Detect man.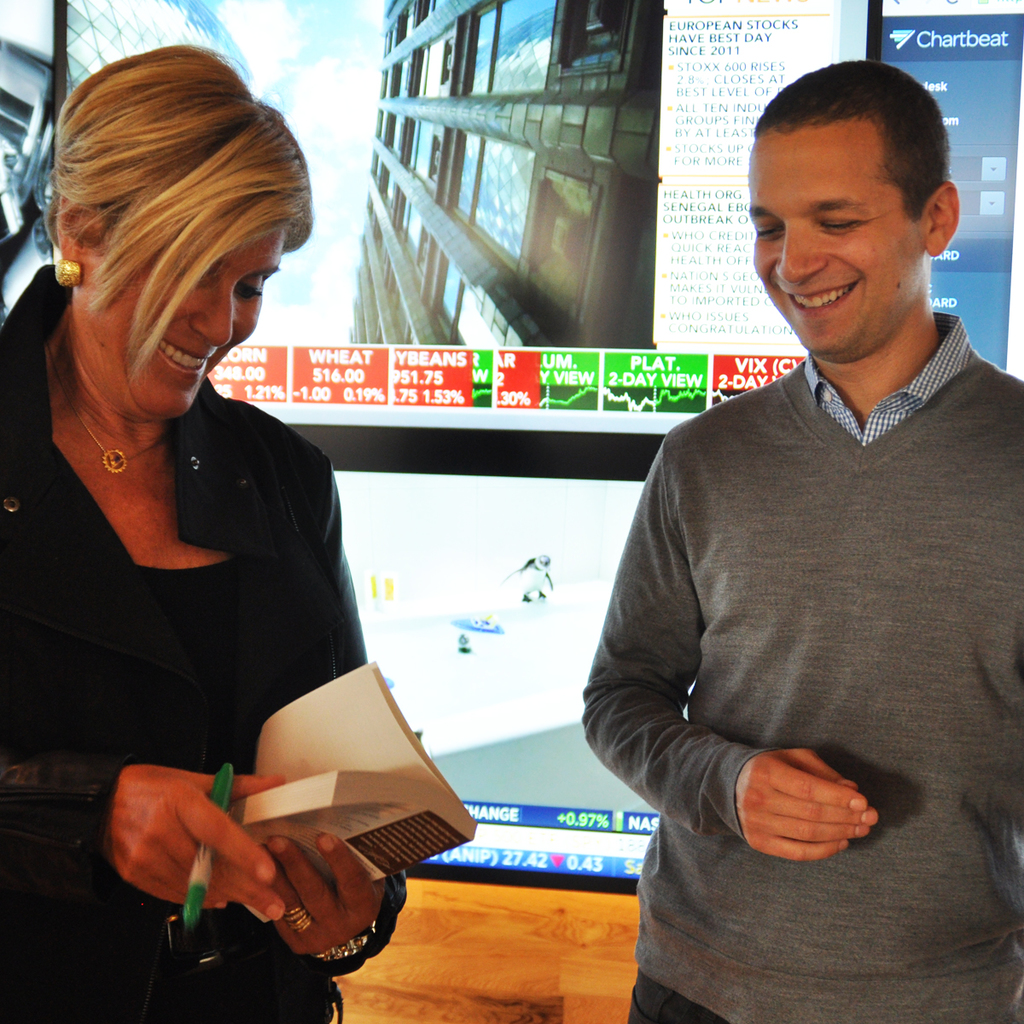
Detected at <box>583,67,1021,974</box>.
